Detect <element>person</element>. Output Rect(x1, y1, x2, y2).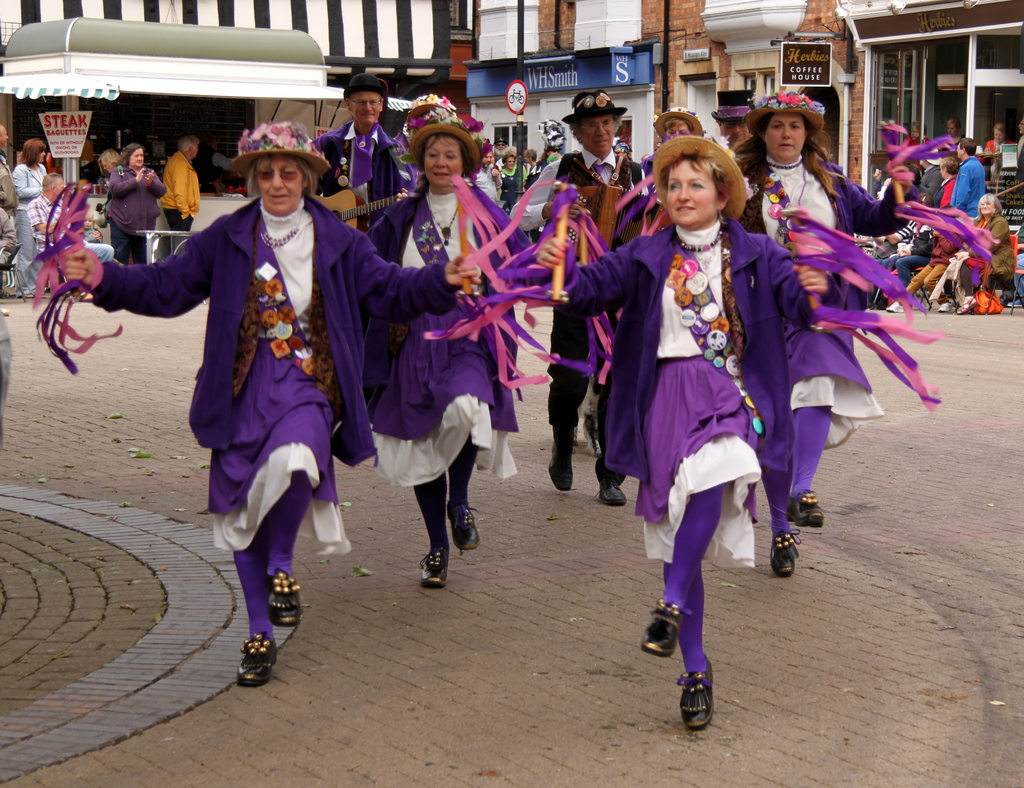
Rect(166, 129, 209, 246).
